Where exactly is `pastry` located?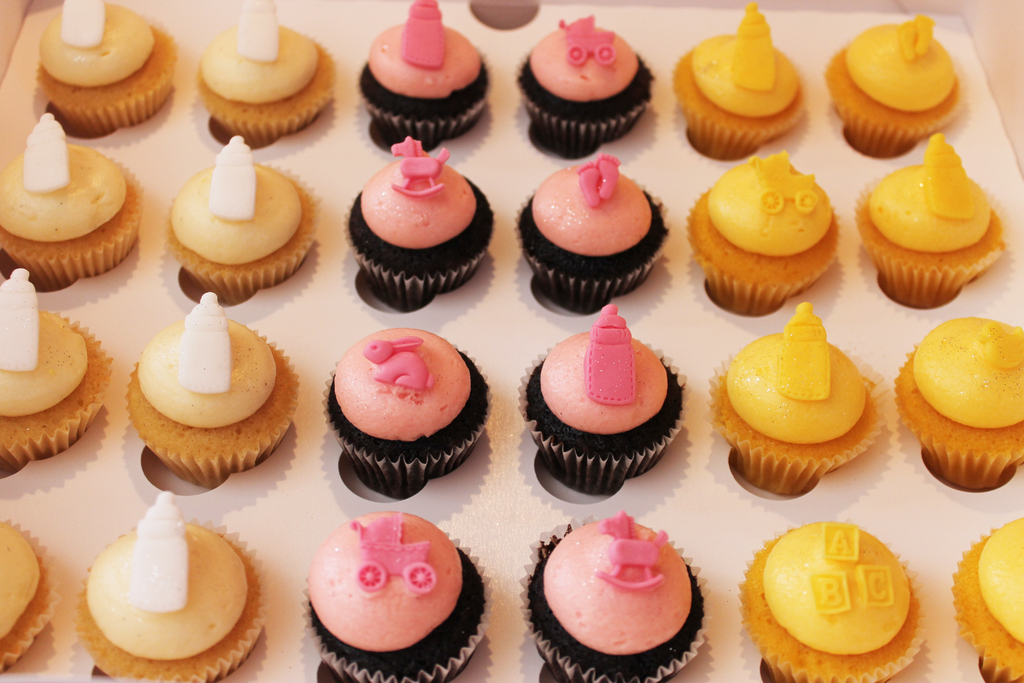
Its bounding box is left=855, top=135, right=1005, bottom=313.
